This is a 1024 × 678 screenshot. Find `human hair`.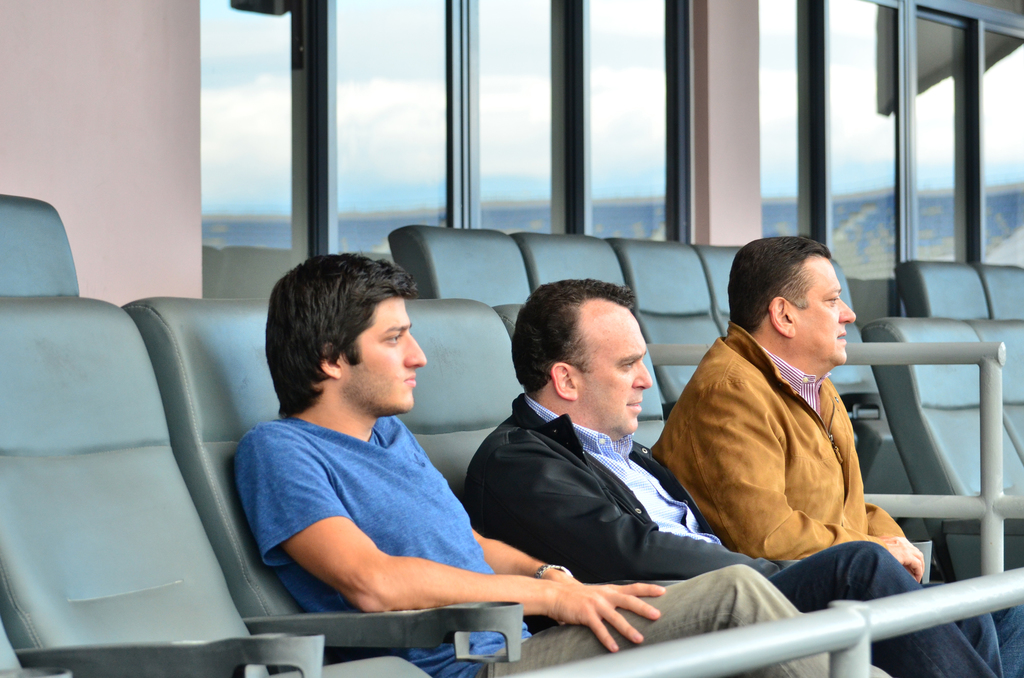
Bounding box: 724:238:833:335.
